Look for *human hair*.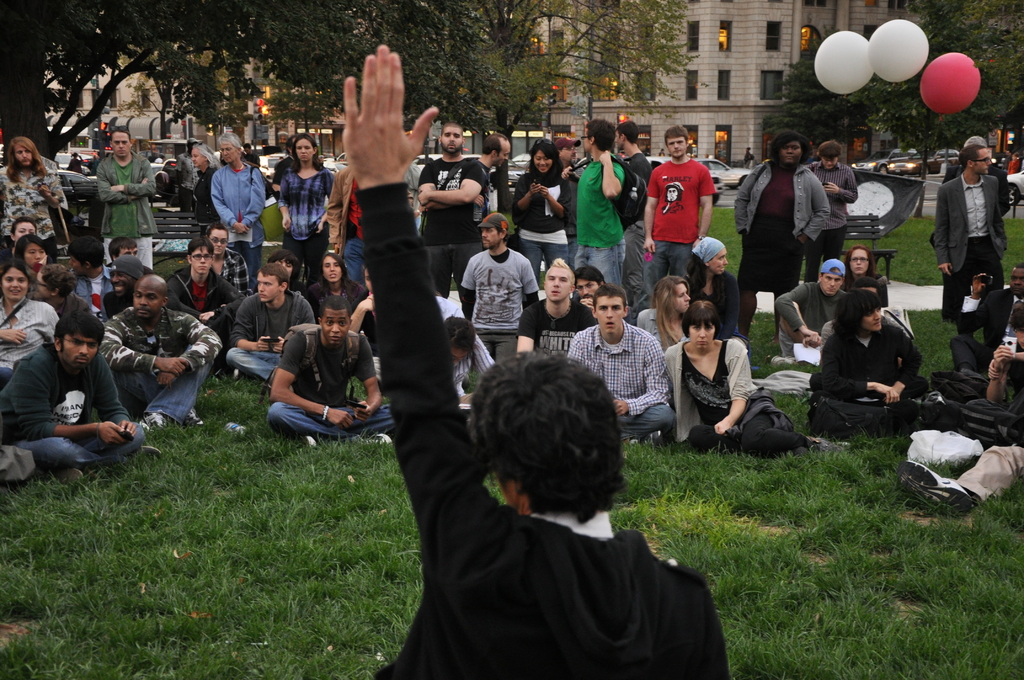
Found: box=[831, 290, 884, 337].
